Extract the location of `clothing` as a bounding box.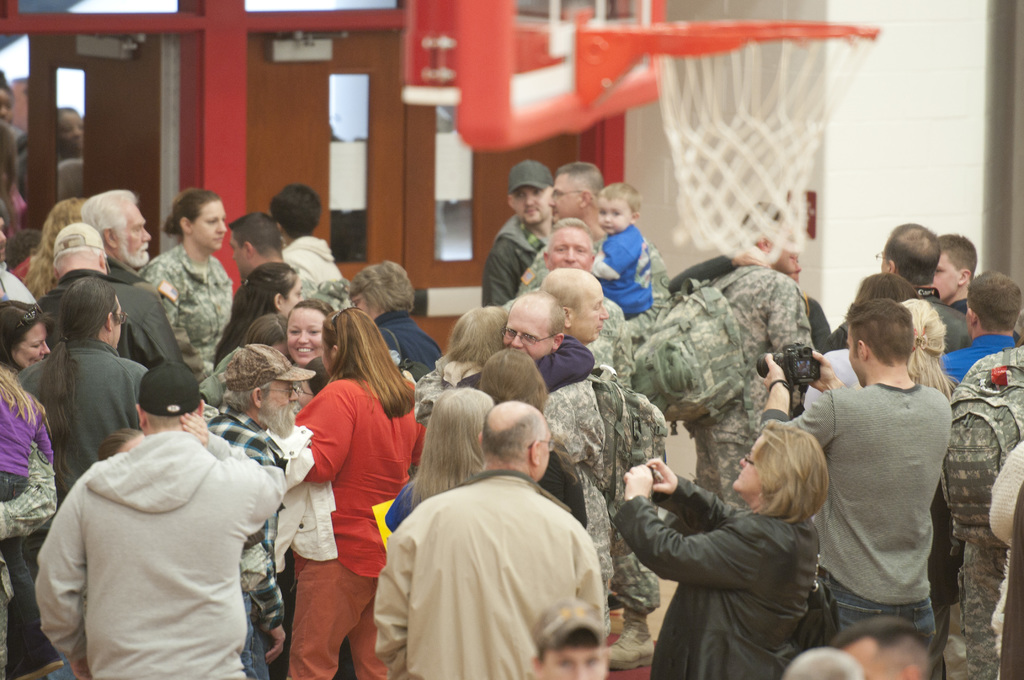
x1=0 y1=267 x2=189 y2=387.
